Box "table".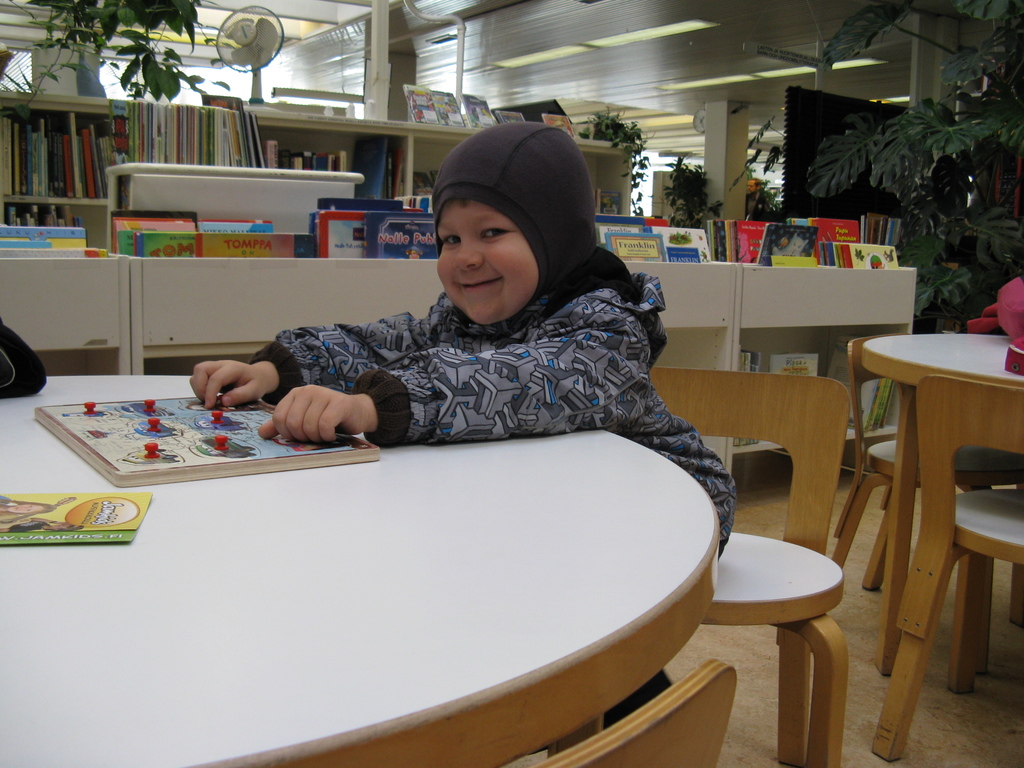
[x1=0, y1=375, x2=719, y2=767].
